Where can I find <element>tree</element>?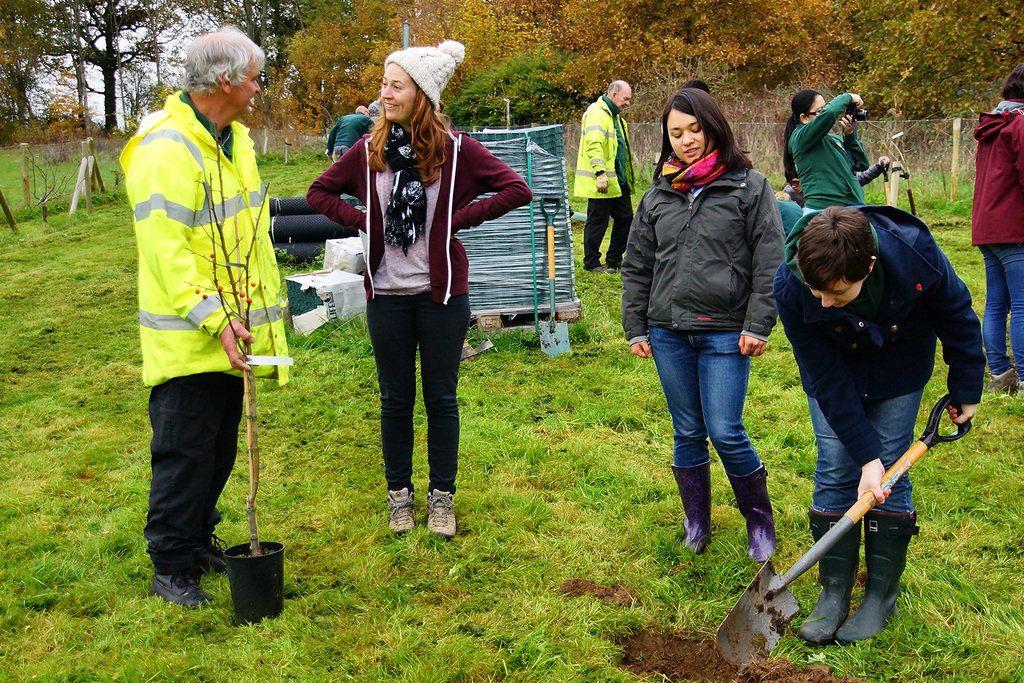
You can find it at detection(76, 0, 156, 136).
